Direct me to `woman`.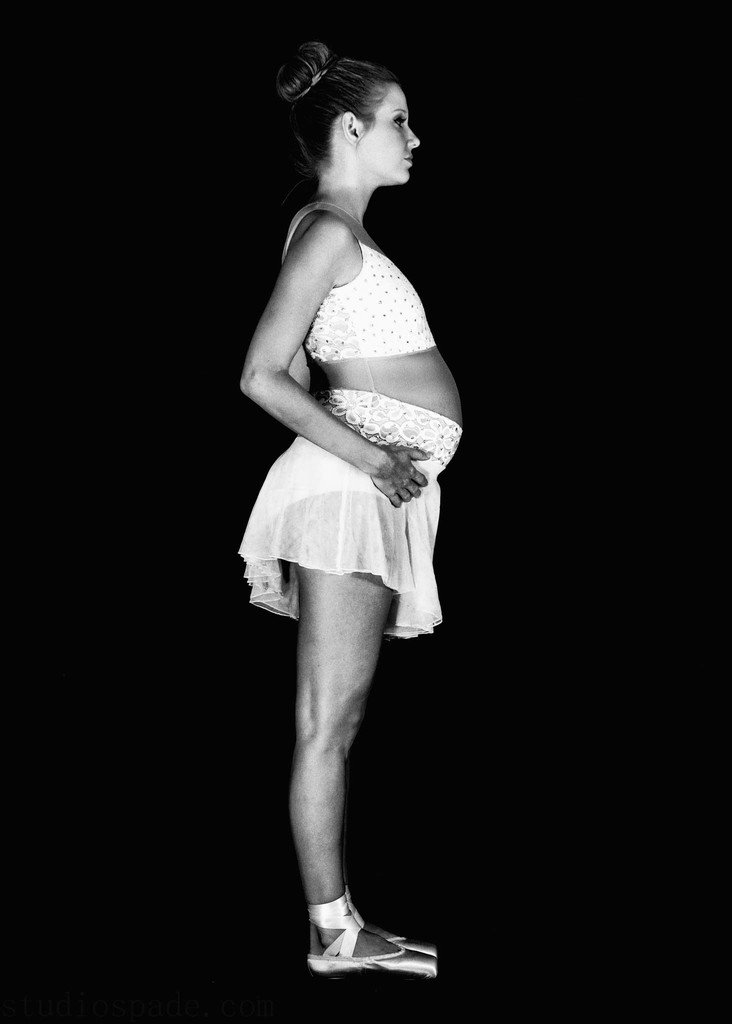
Direction: rect(228, 12, 465, 998).
